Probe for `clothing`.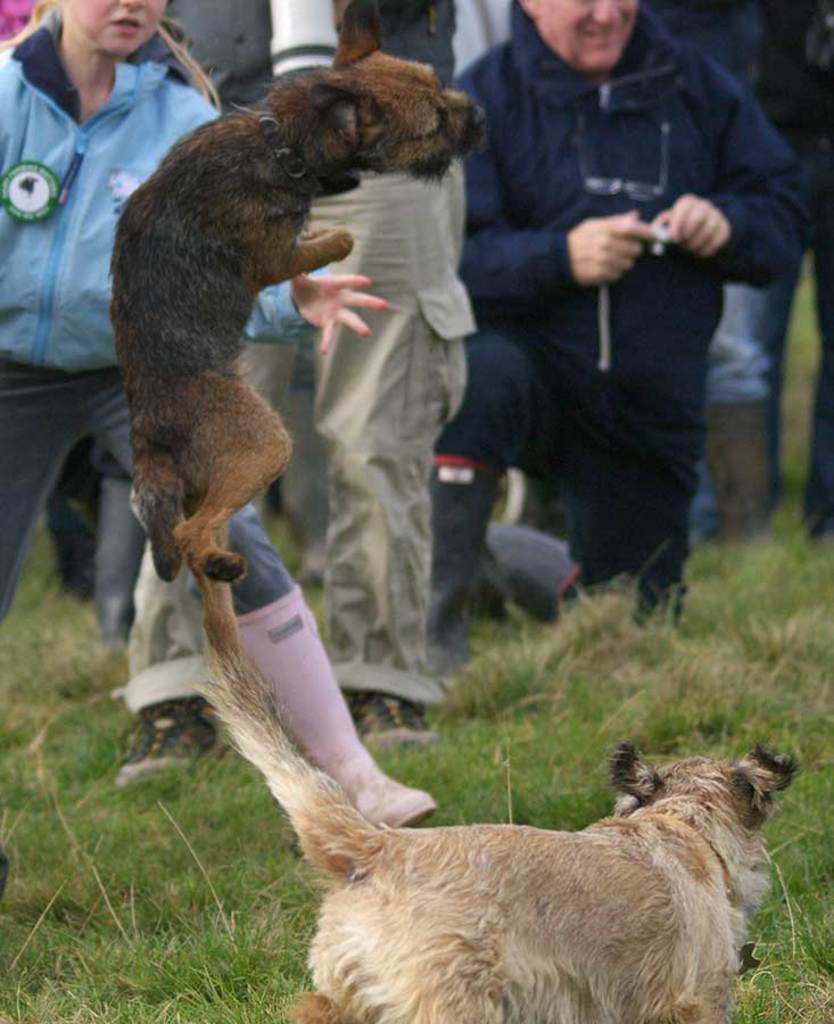
Probe result: x1=447 y1=0 x2=767 y2=572.
